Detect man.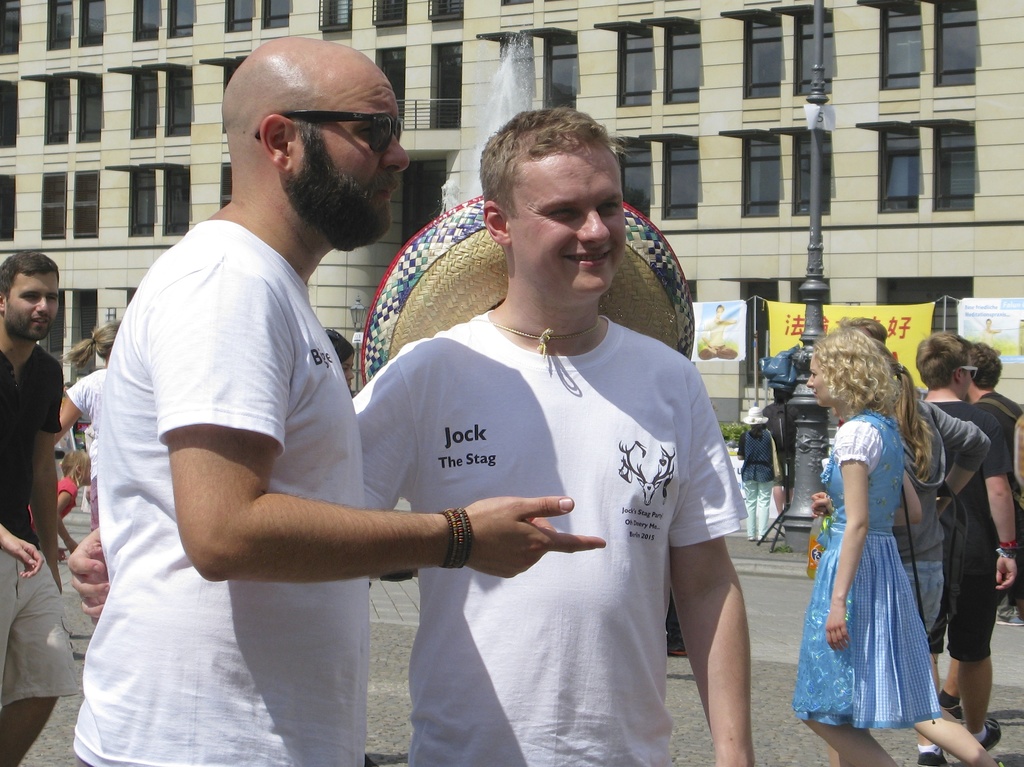
Detected at x1=837, y1=317, x2=1005, y2=766.
